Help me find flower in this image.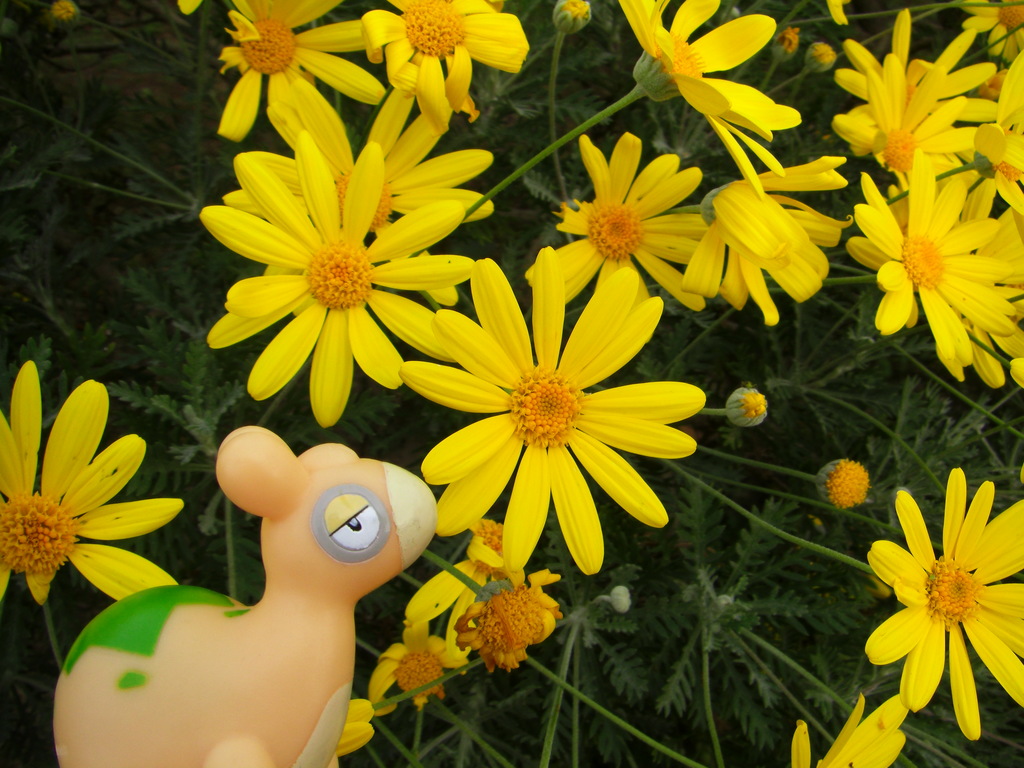
Found it: [0,358,187,604].
